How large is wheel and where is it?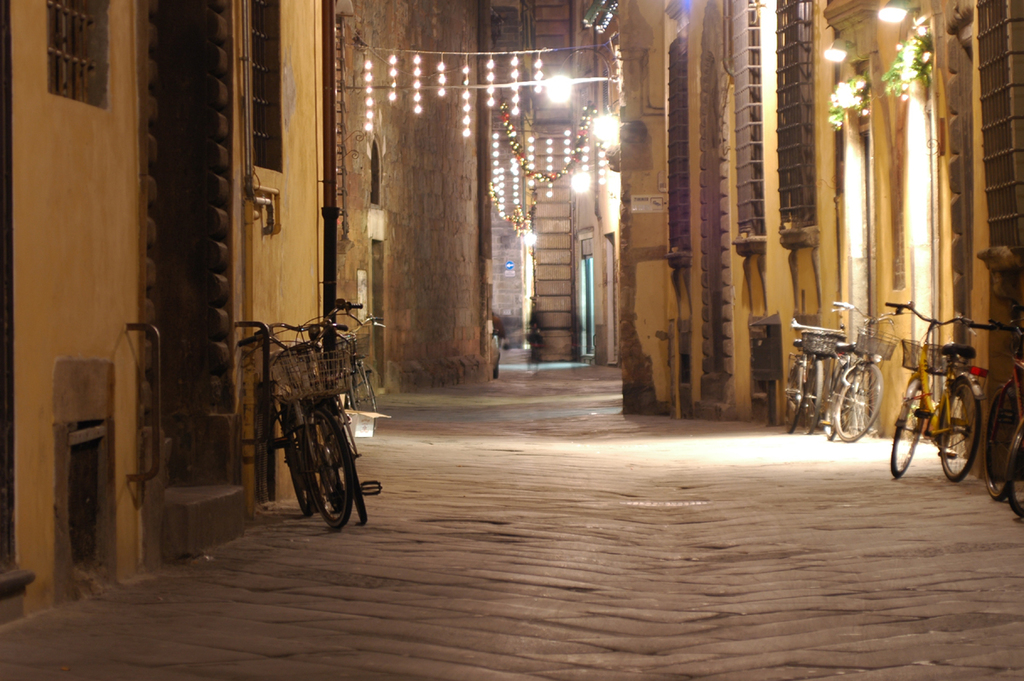
Bounding box: crop(823, 368, 842, 444).
